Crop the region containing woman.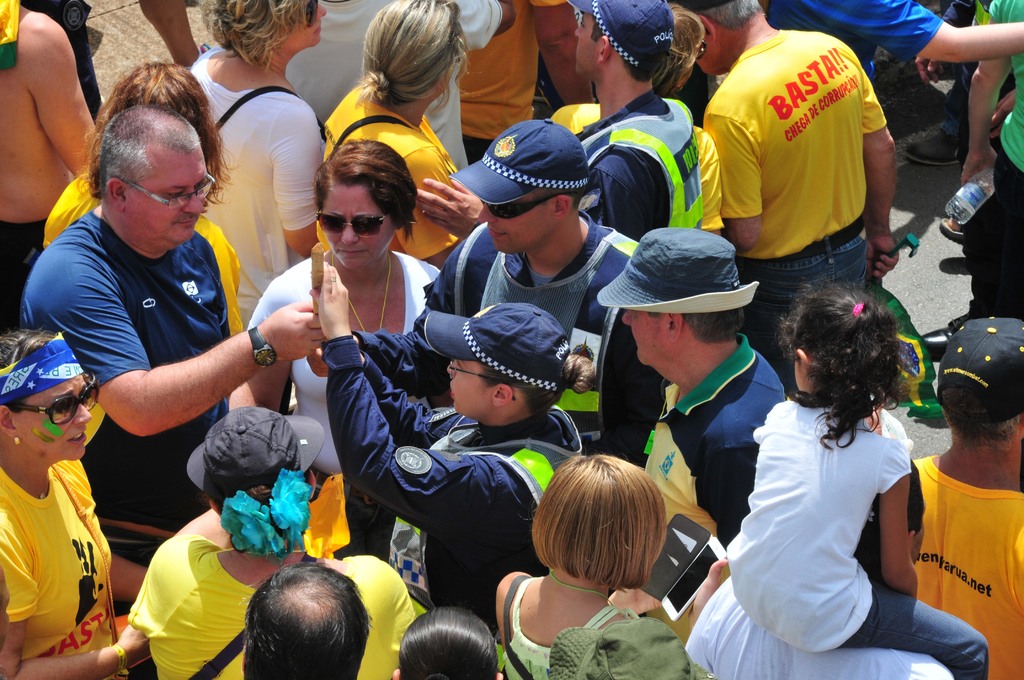
Crop region: 542 0 723 247.
